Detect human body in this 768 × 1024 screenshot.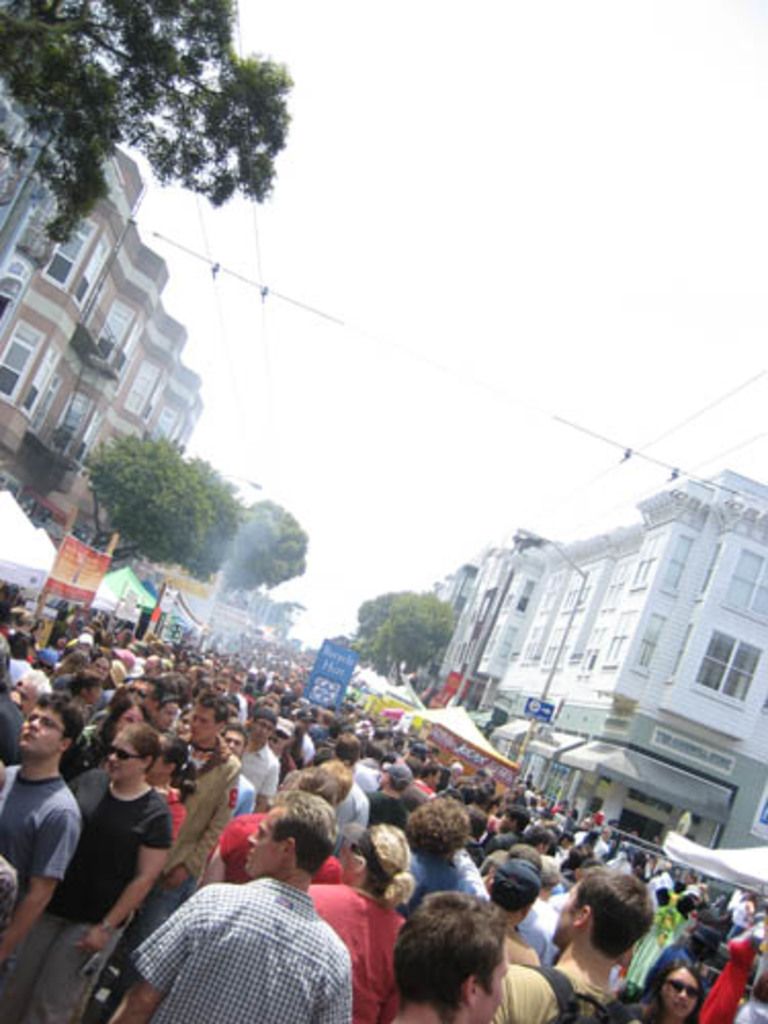
Detection: l=96, t=827, r=383, b=1020.
